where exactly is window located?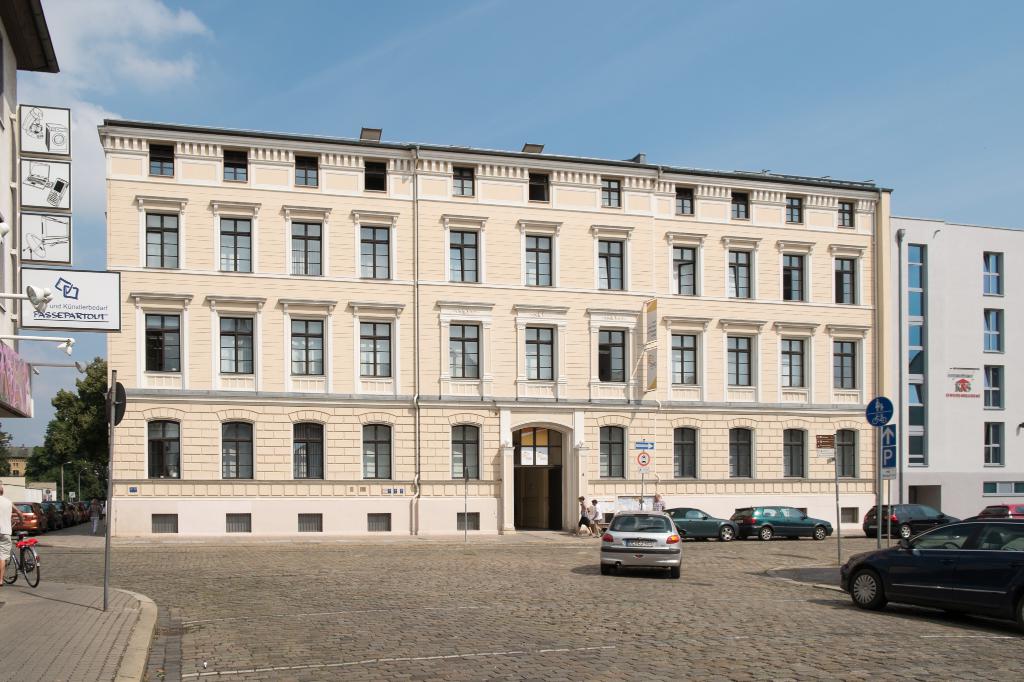
Its bounding box is {"x1": 982, "y1": 365, "x2": 1007, "y2": 412}.
